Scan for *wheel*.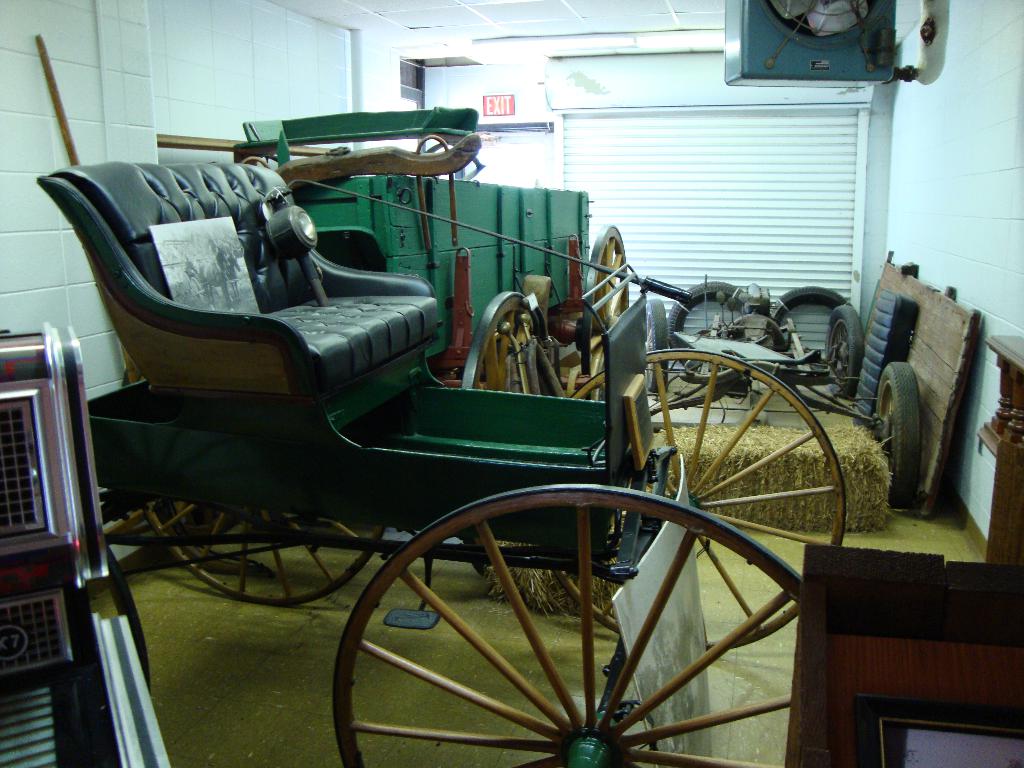
Scan result: box=[668, 278, 756, 392].
